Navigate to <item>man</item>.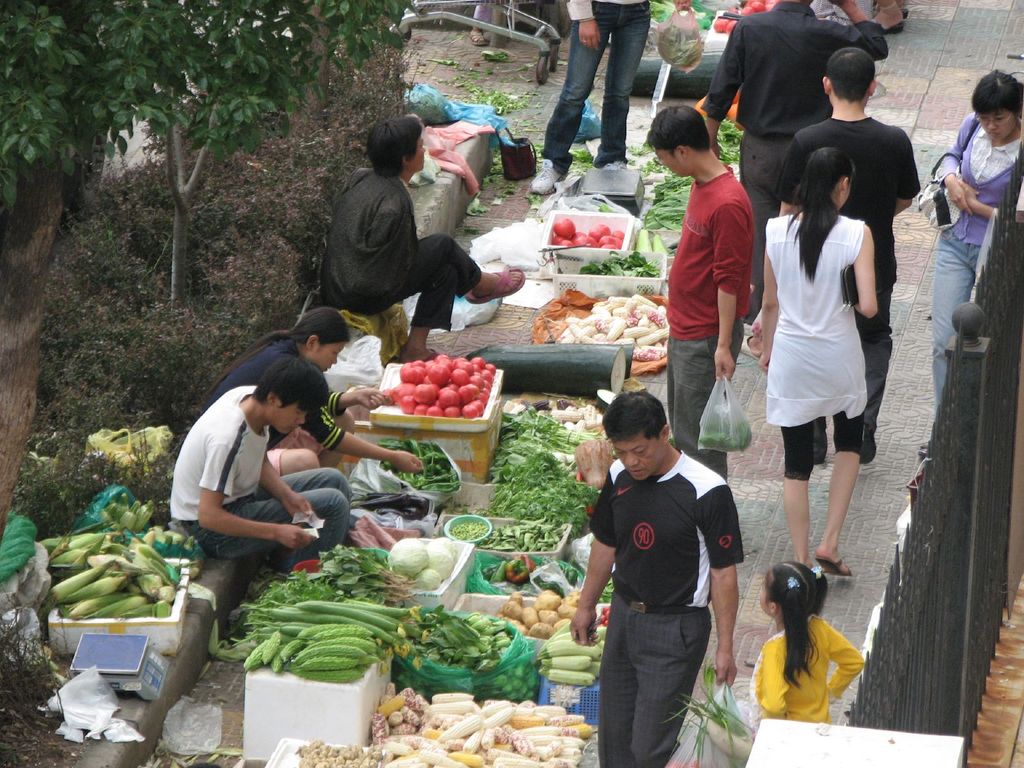
Navigation target: [700, 0, 890, 323].
